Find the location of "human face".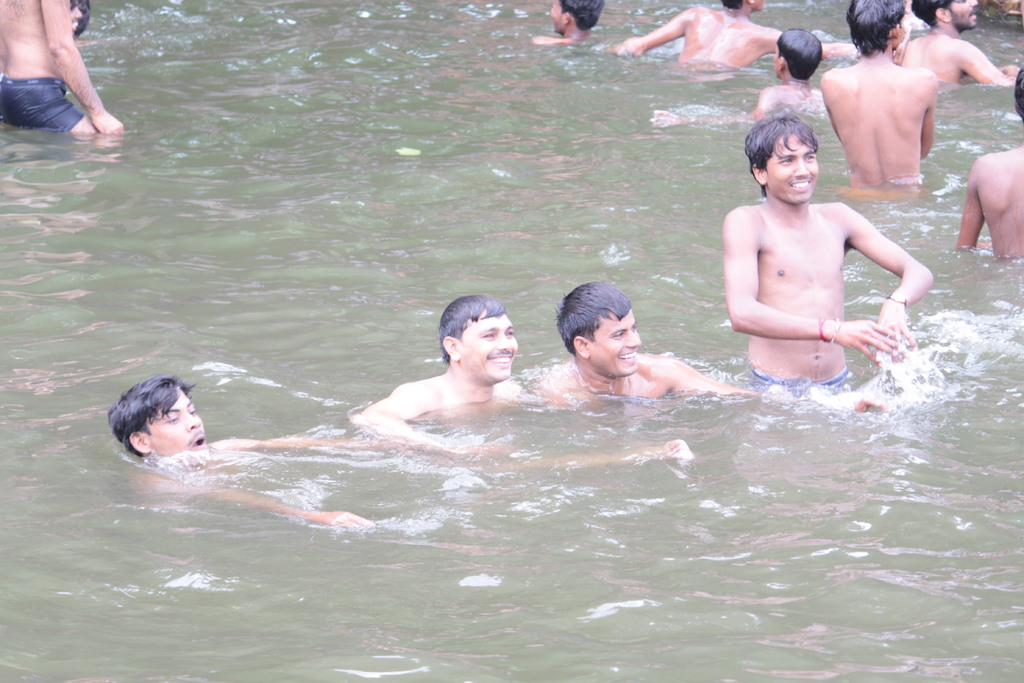
Location: <region>69, 1, 83, 30</region>.
